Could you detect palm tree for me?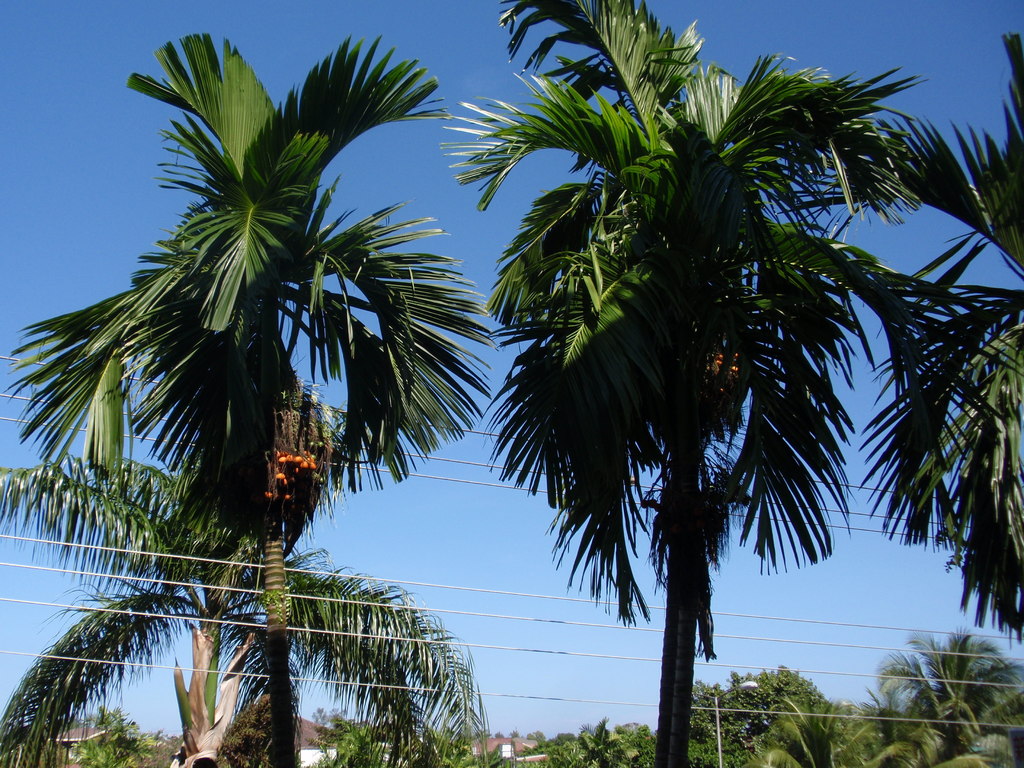
Detection result: Rect(0, 13, 462, 767).
